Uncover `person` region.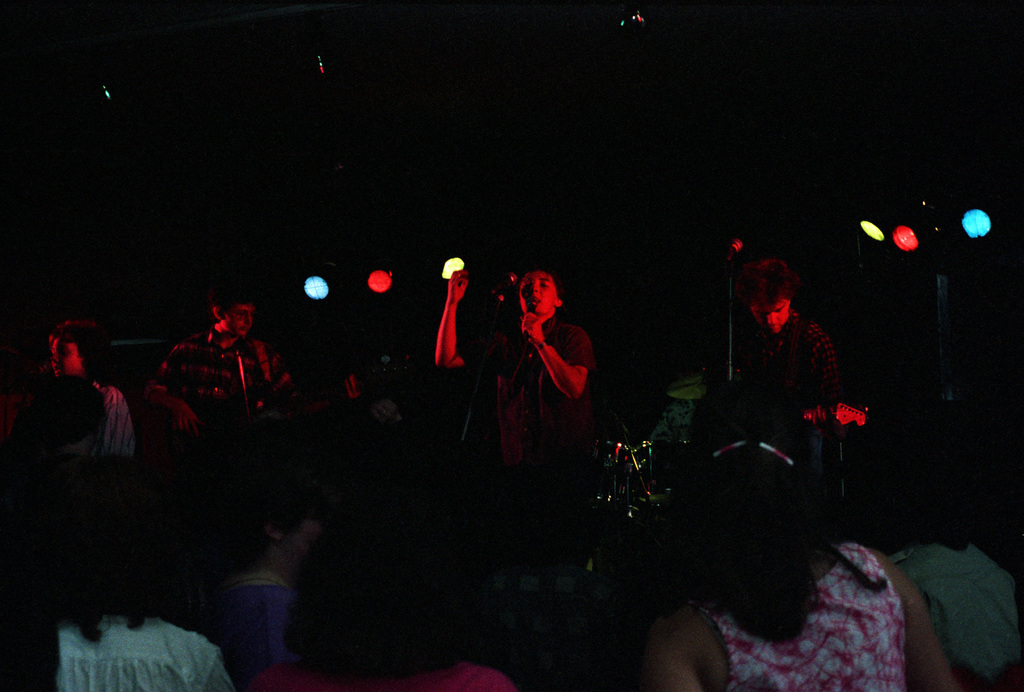
Uncovered: pyautogui.locateOnScreen(637, 379, 950, 689).
